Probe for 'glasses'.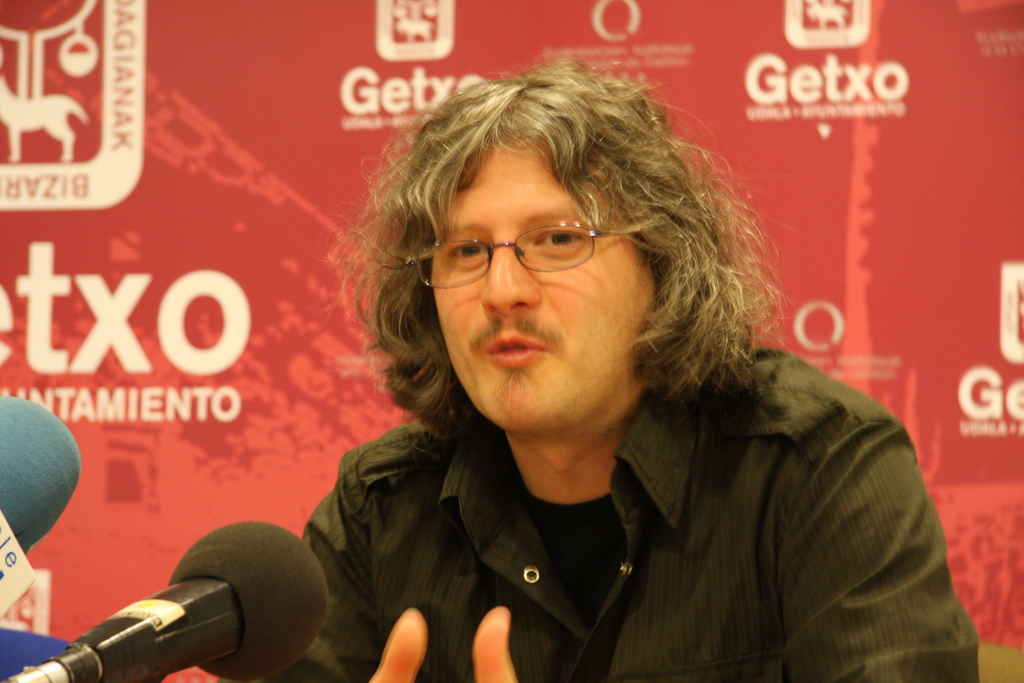
Probe result: Rect(414, 208, 646, 291).
